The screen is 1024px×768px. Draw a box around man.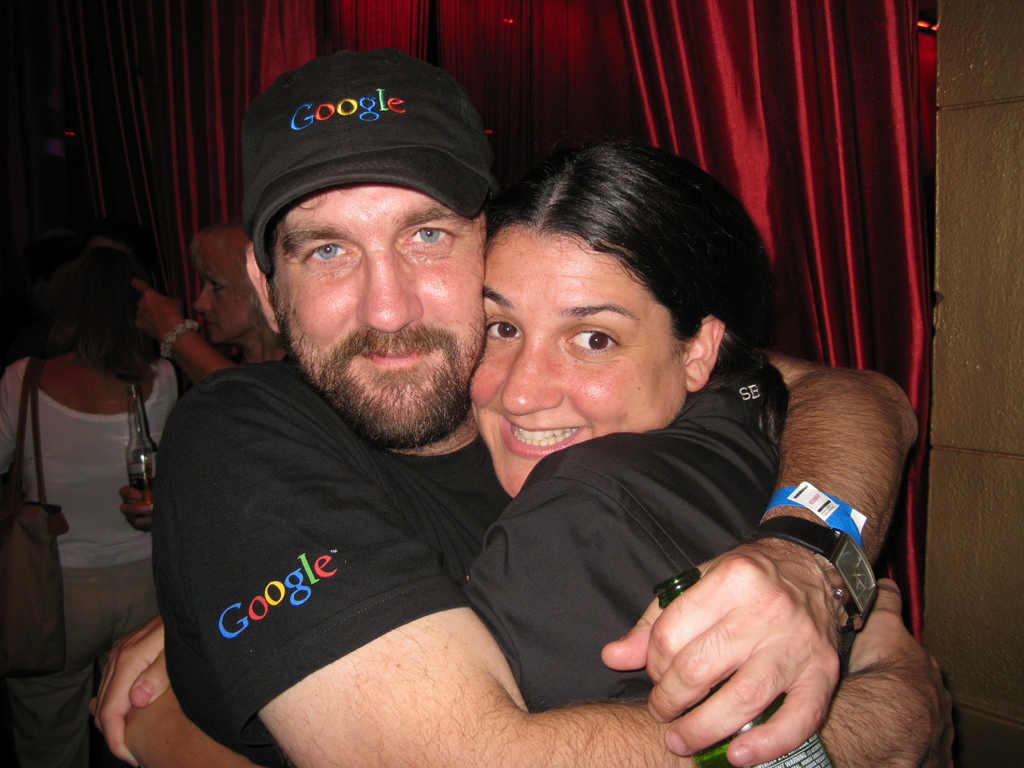
<bbox>152, 49, 961, 767</bbox>.
